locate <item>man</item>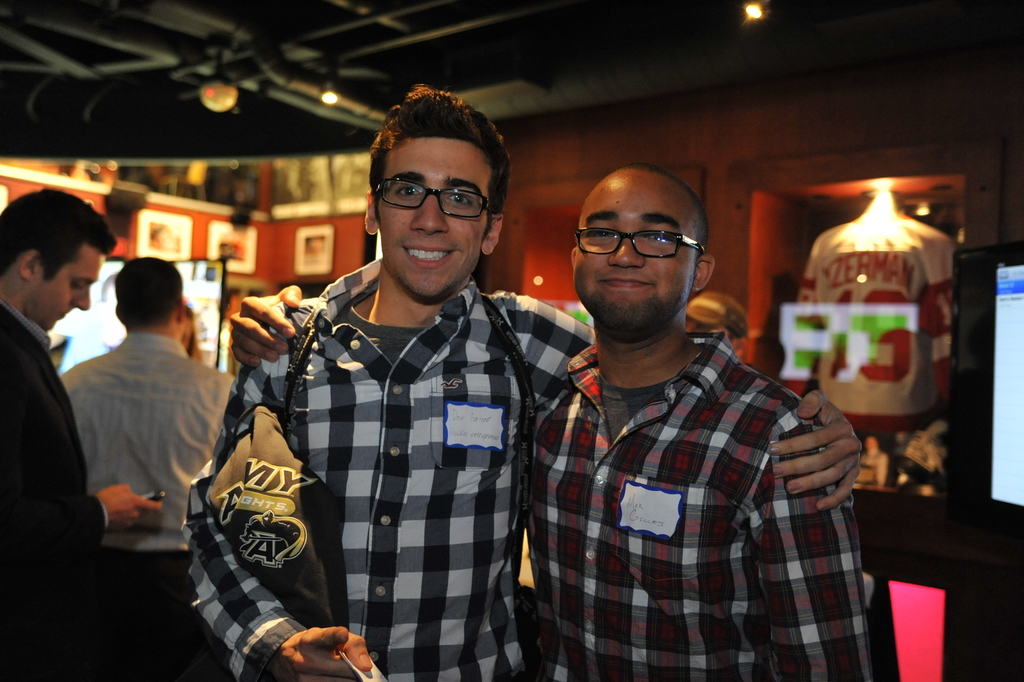
<region>0, 178, 163, 681</region>
